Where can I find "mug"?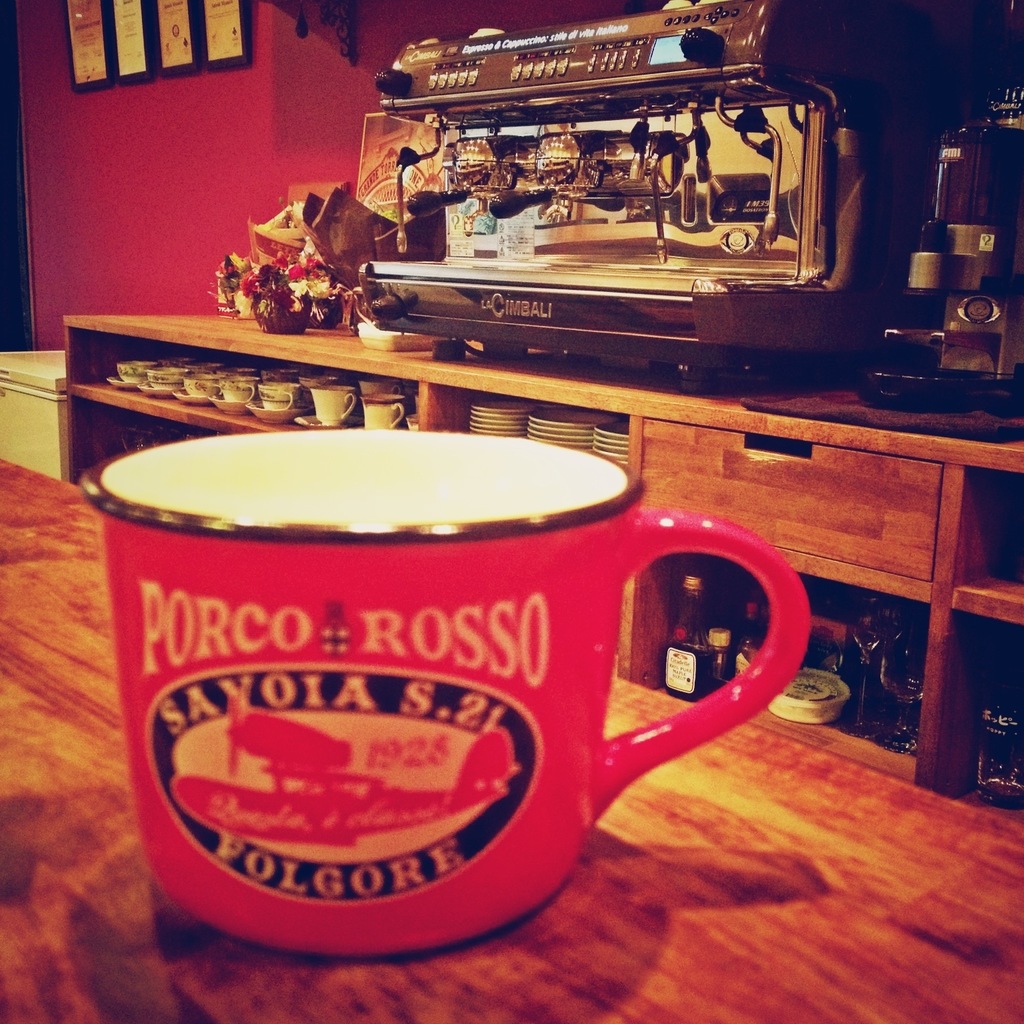
You can find it at [79, 426, 814, 962].
